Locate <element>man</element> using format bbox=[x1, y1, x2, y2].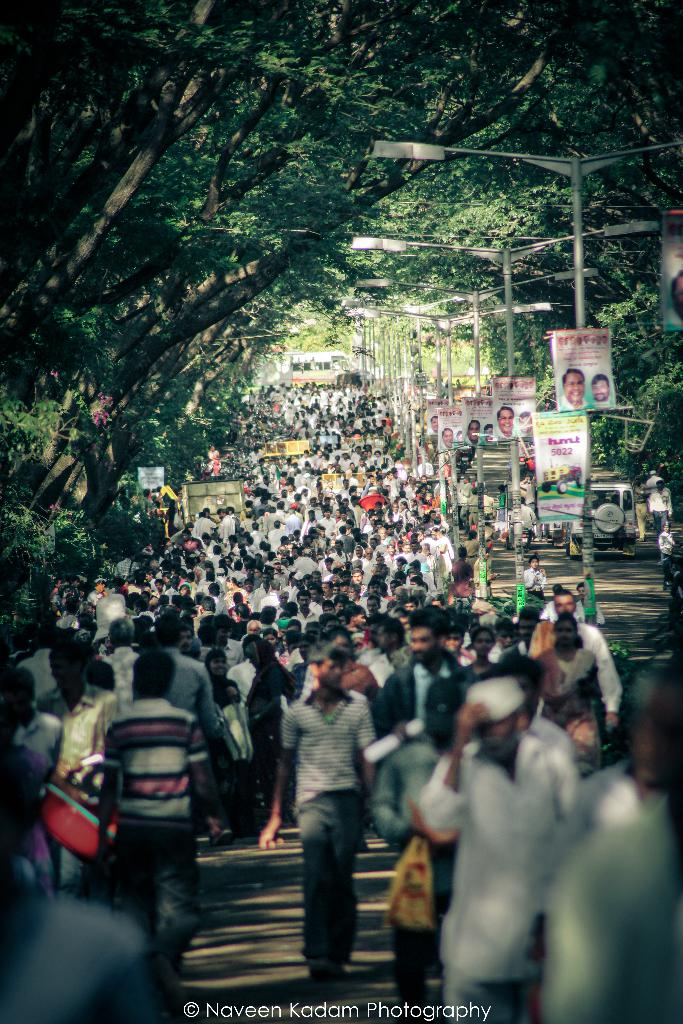
bbox=[530, 589, 621, 720].
